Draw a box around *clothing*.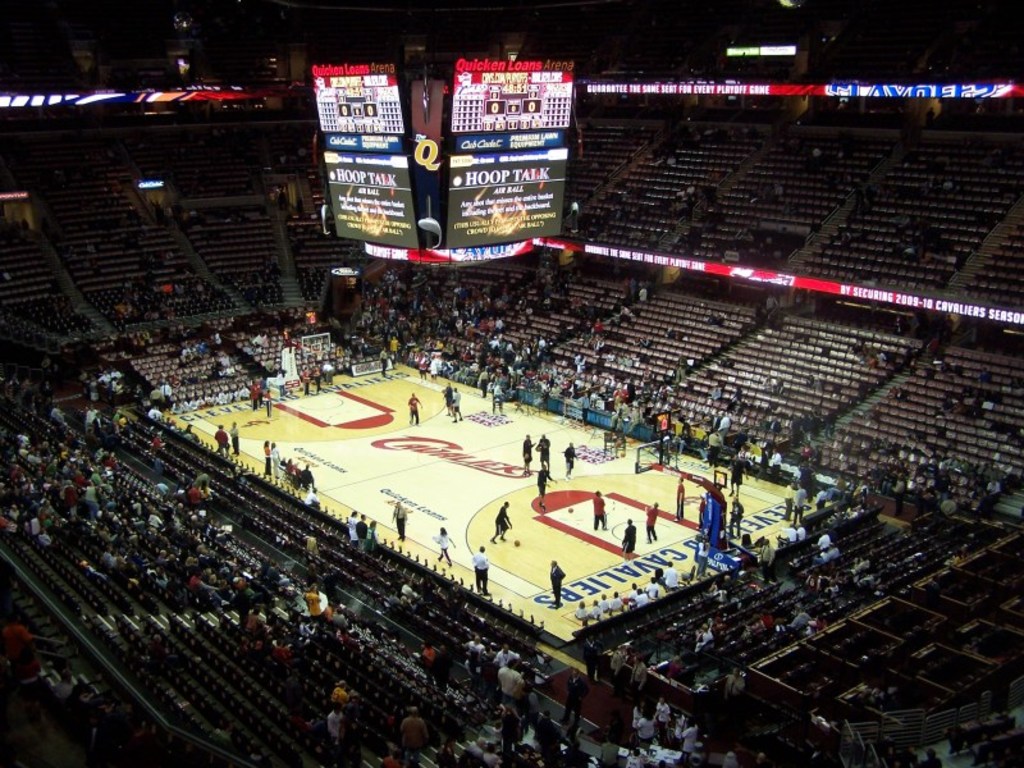
(left=594, top=493, right=611, bottom=532).
